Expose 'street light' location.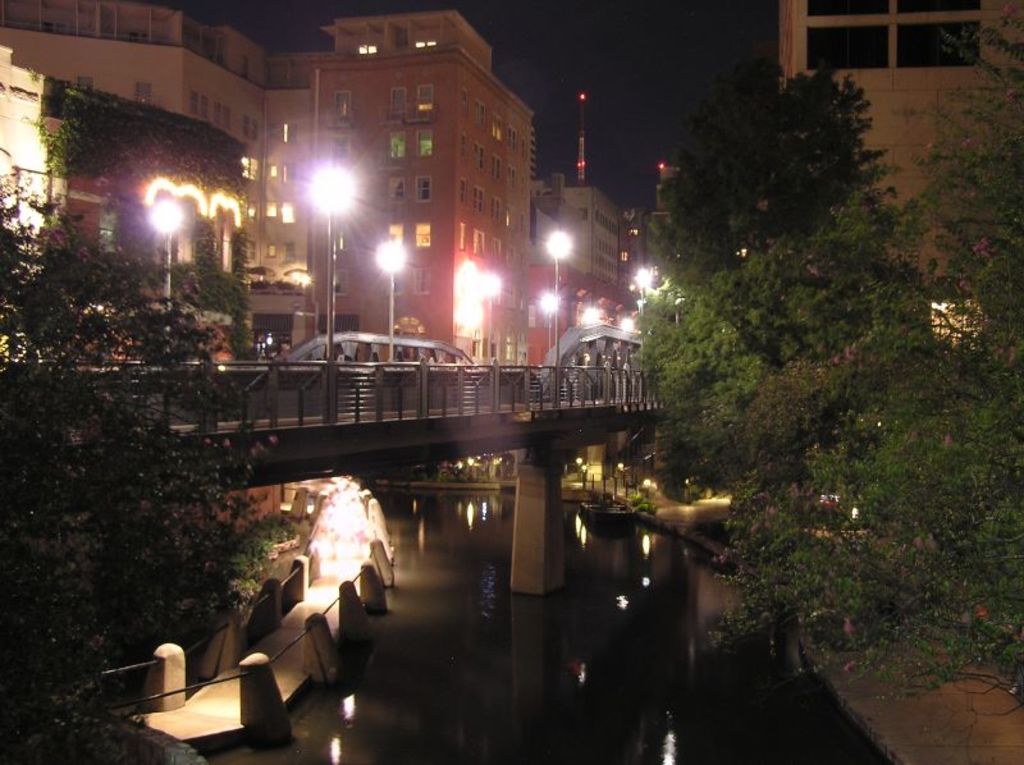
Exposed at <region>634, 262, 657, 375</region>.
